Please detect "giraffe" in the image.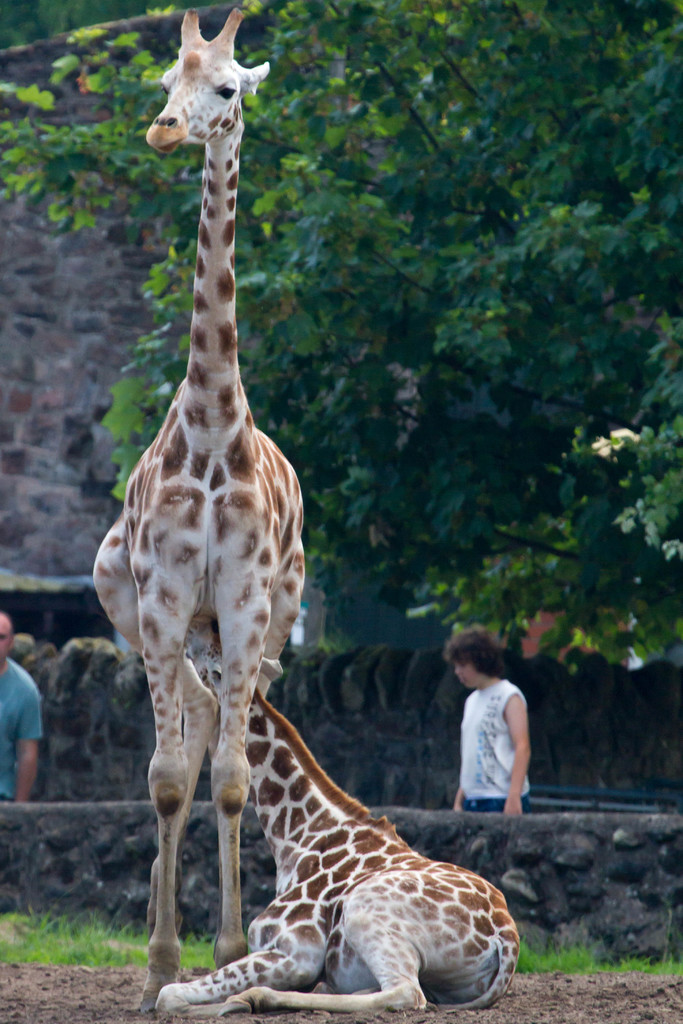
left=94, top=0, right=328, bottom=996.
